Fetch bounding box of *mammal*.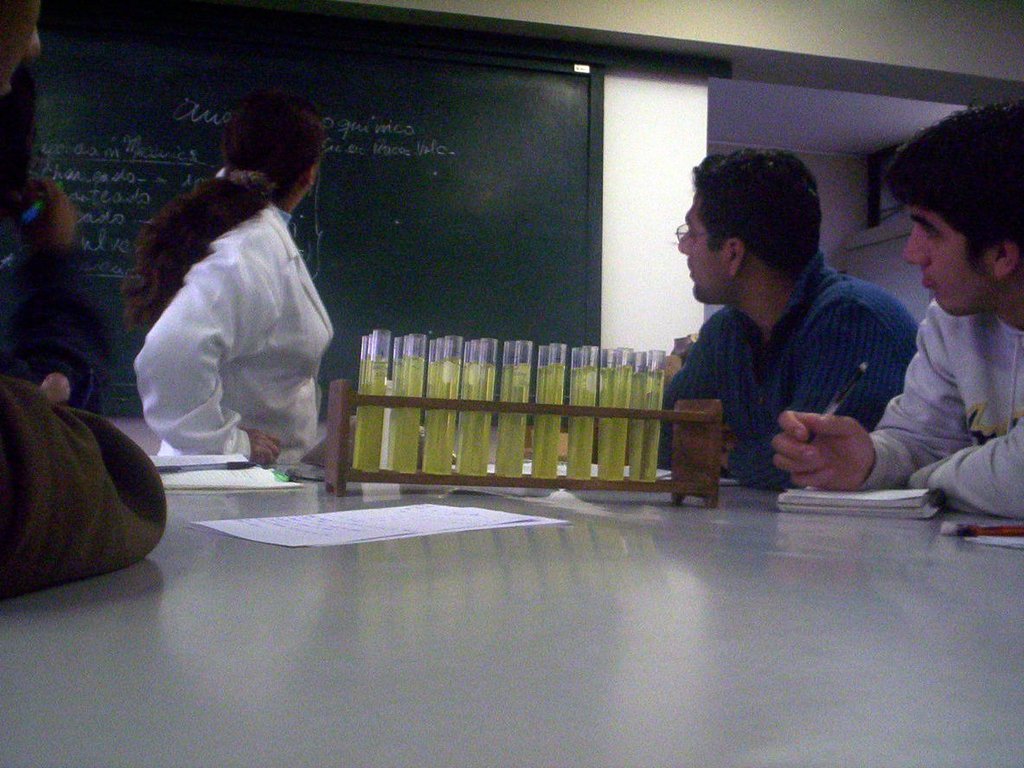
Bbox: box(770, 99, 1021, 522).
